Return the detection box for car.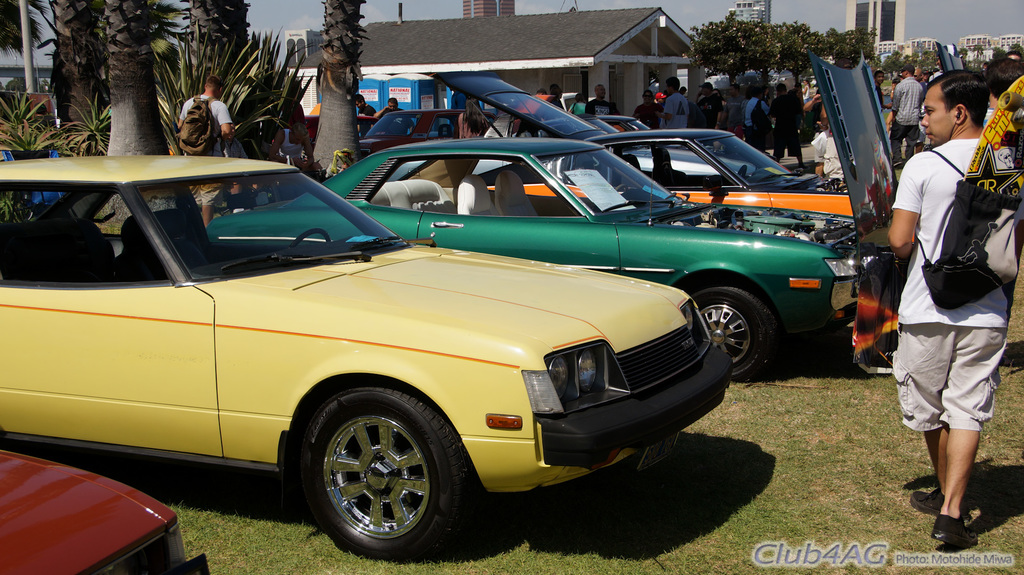
region(0, 452, 206, 574).
